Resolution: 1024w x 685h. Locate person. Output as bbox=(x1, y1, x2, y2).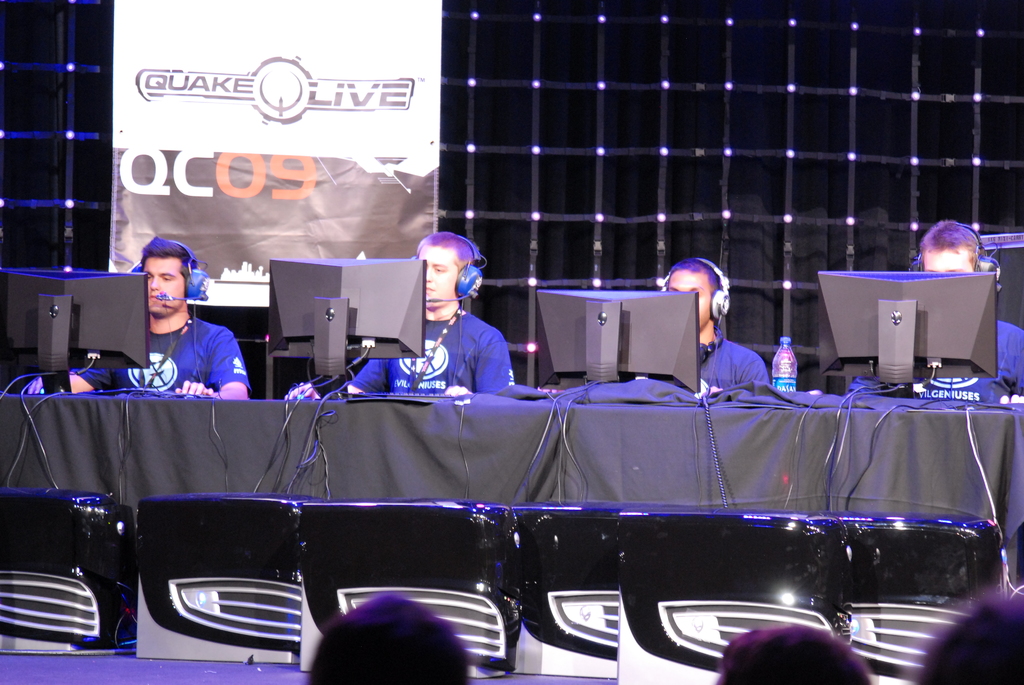
bbox=(657, 258, 781, 397).
